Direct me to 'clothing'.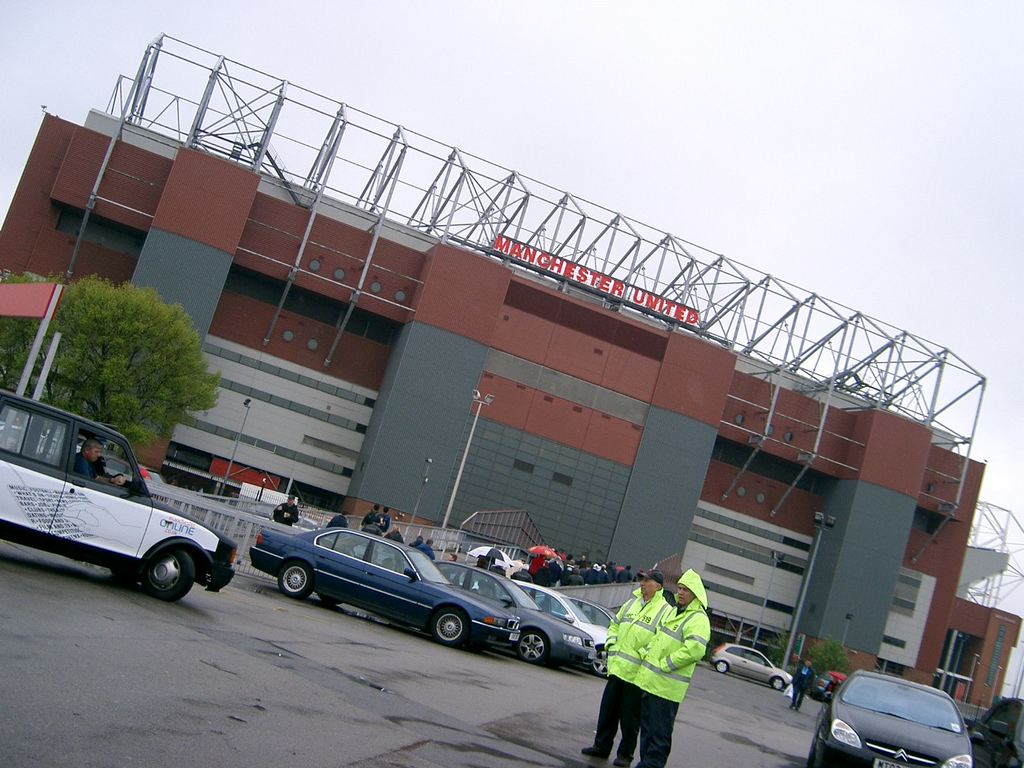
Direction: (384,525,410,543).
